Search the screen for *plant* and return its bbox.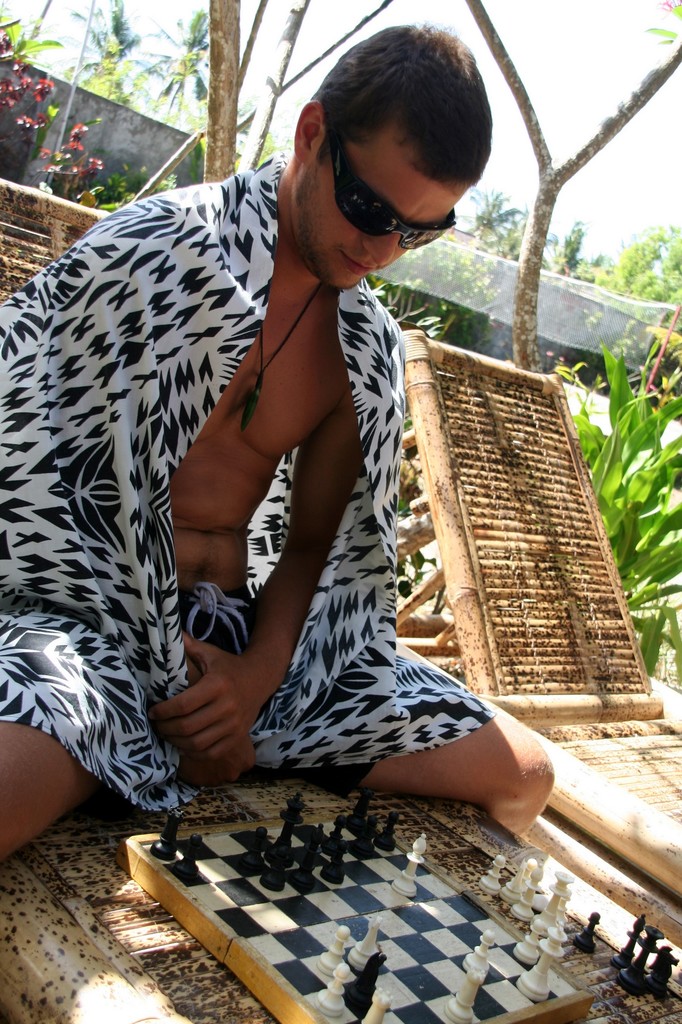
Found: box(134, 0, 203, 124).
